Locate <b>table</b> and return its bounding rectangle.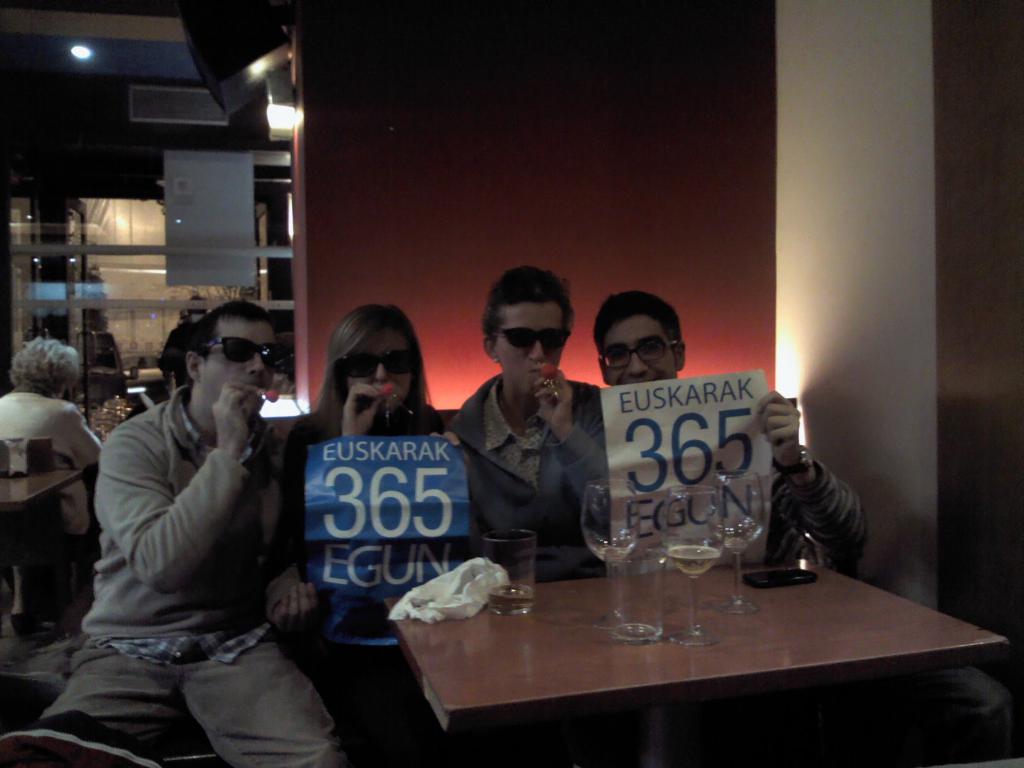
x1=369 y1=545 x2=1019 y2=767.
